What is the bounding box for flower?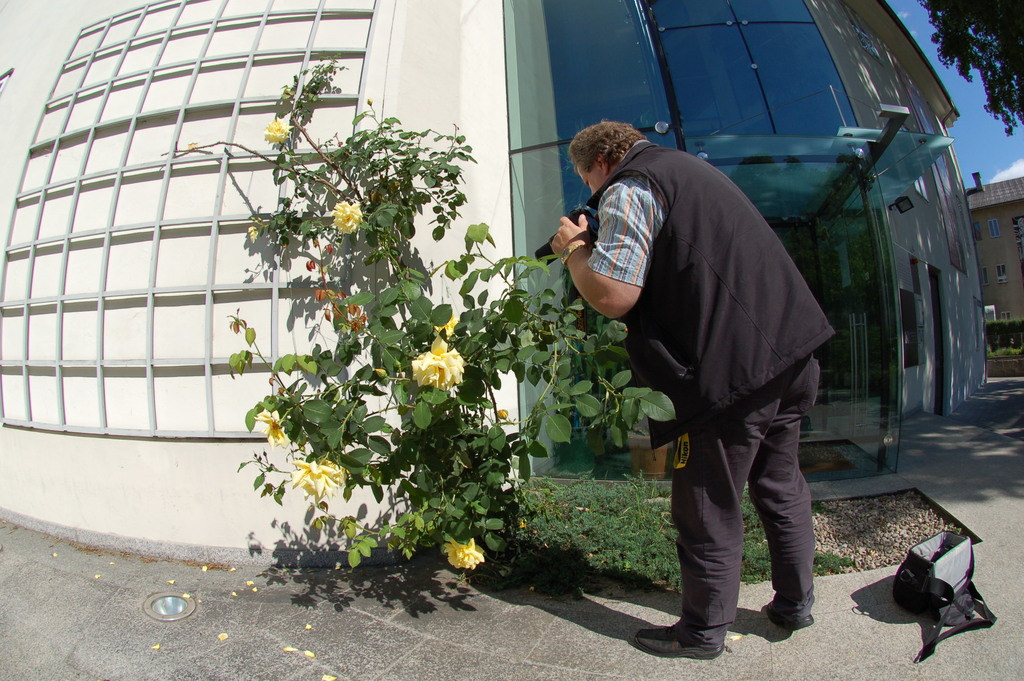
x1=403 y1=334 x2=475 y2=404.
